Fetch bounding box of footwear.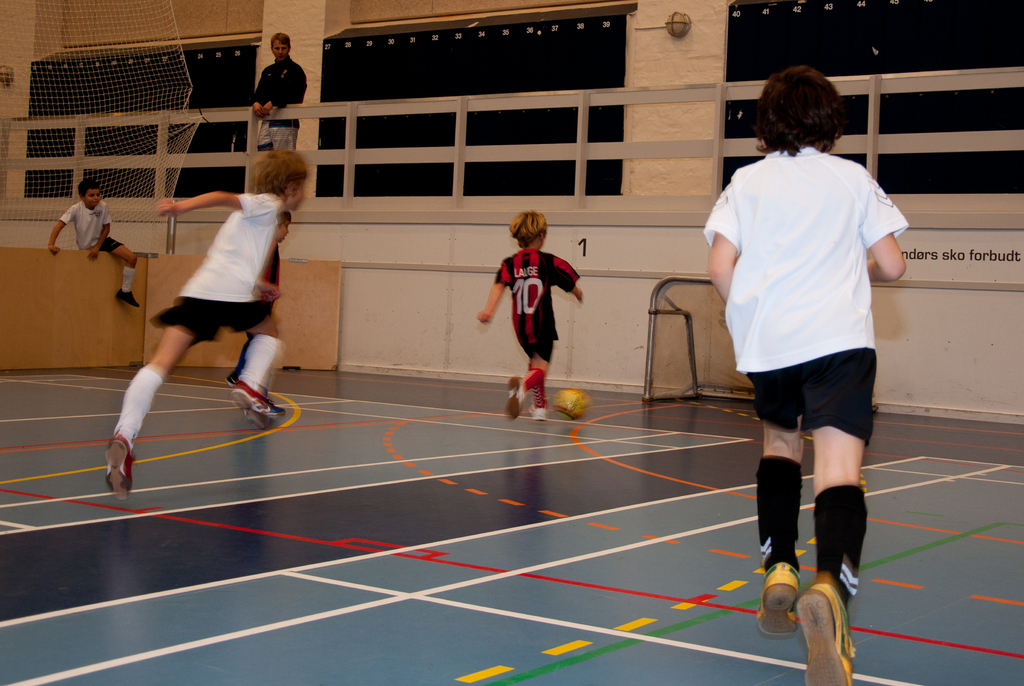
Bbox: 115,291,141,310.
